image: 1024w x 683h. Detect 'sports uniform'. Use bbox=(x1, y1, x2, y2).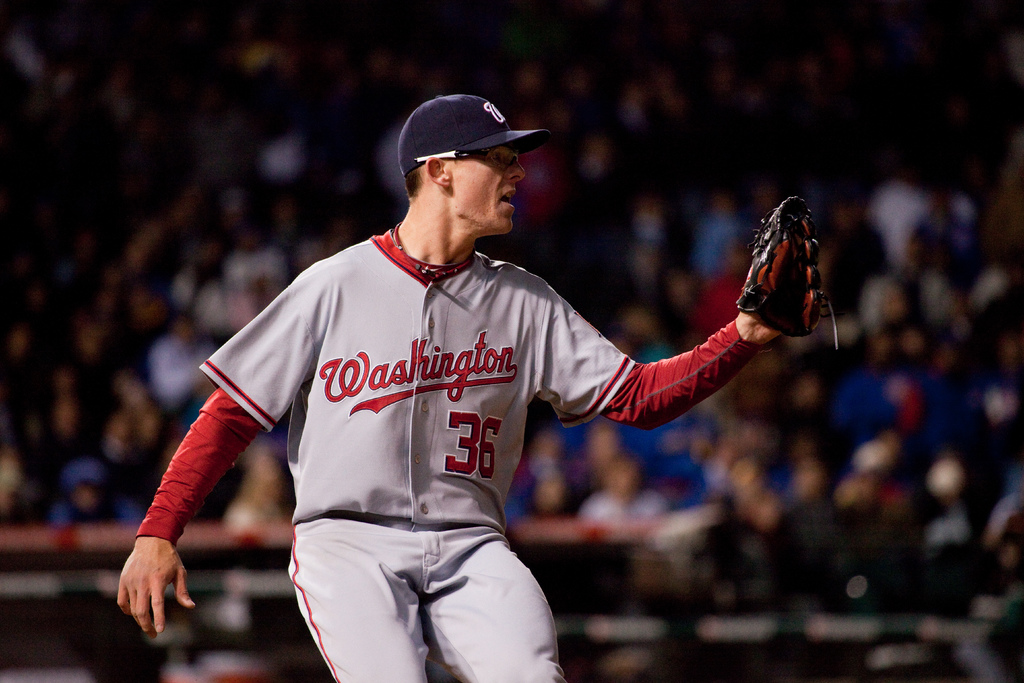
bbox=(152, 64, 797, 676).
